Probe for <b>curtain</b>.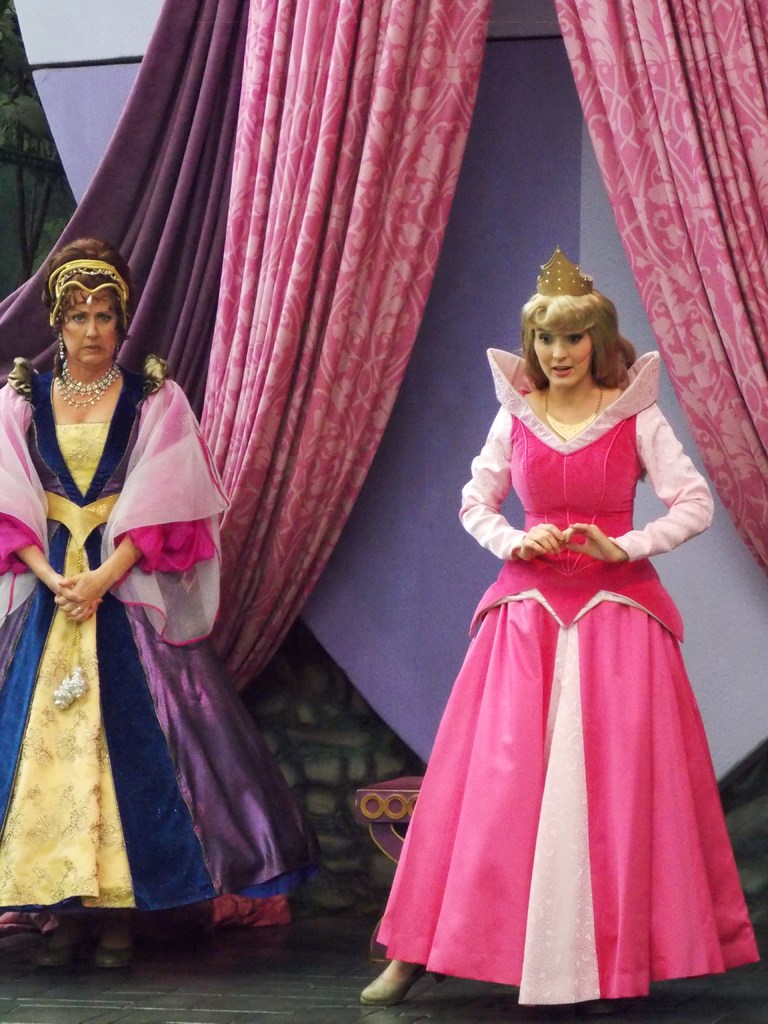
Probe result: x1=0 y1=0 x2=251 y2=417.
